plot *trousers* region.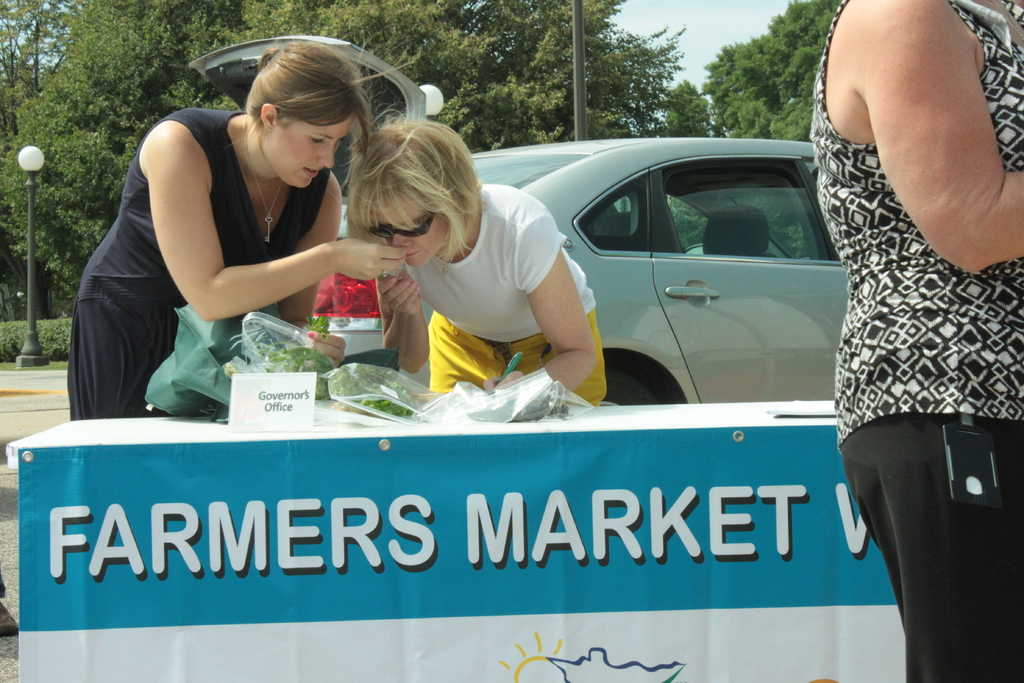
Plotted at [x1=847, y1=405, x2=1004, y2=655].
